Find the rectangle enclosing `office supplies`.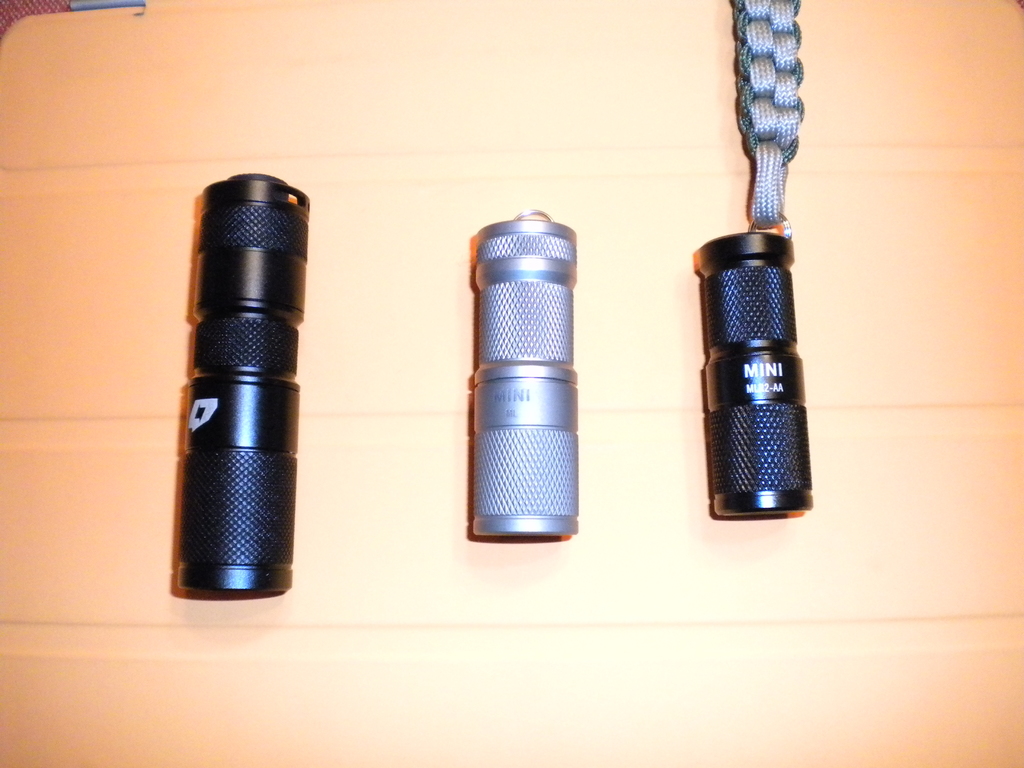
[x1=175, y1=177, x2=312, y2=596].
